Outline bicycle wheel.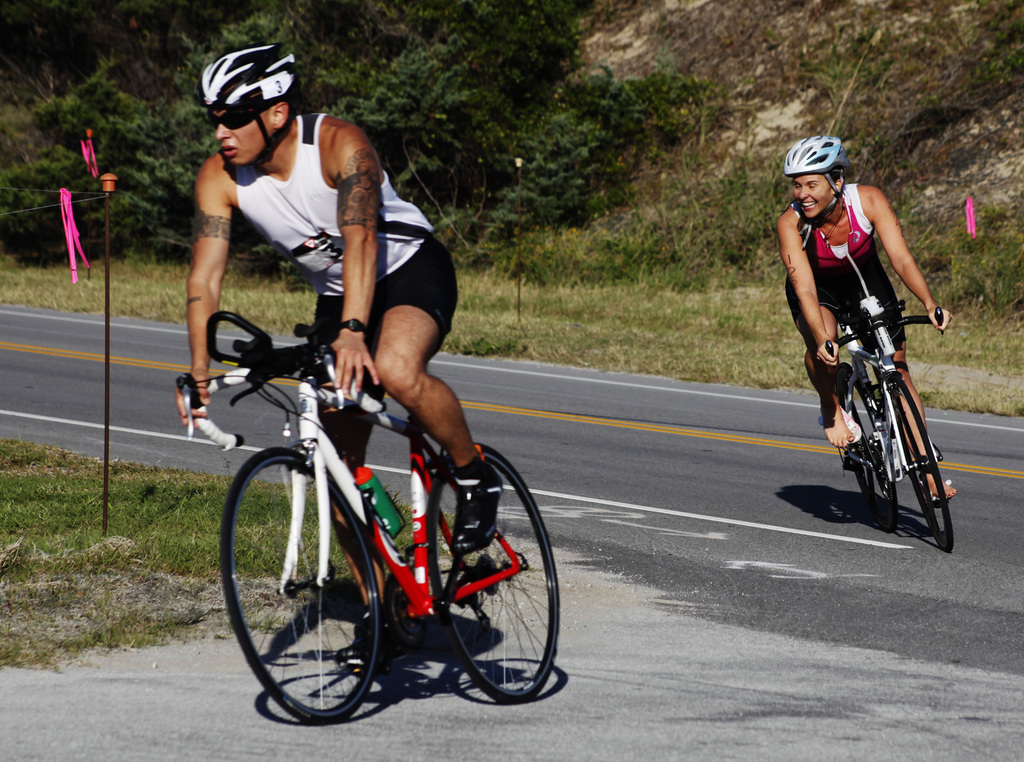
Outline: (x1=218, y1=447, x2=385, y2=727).
